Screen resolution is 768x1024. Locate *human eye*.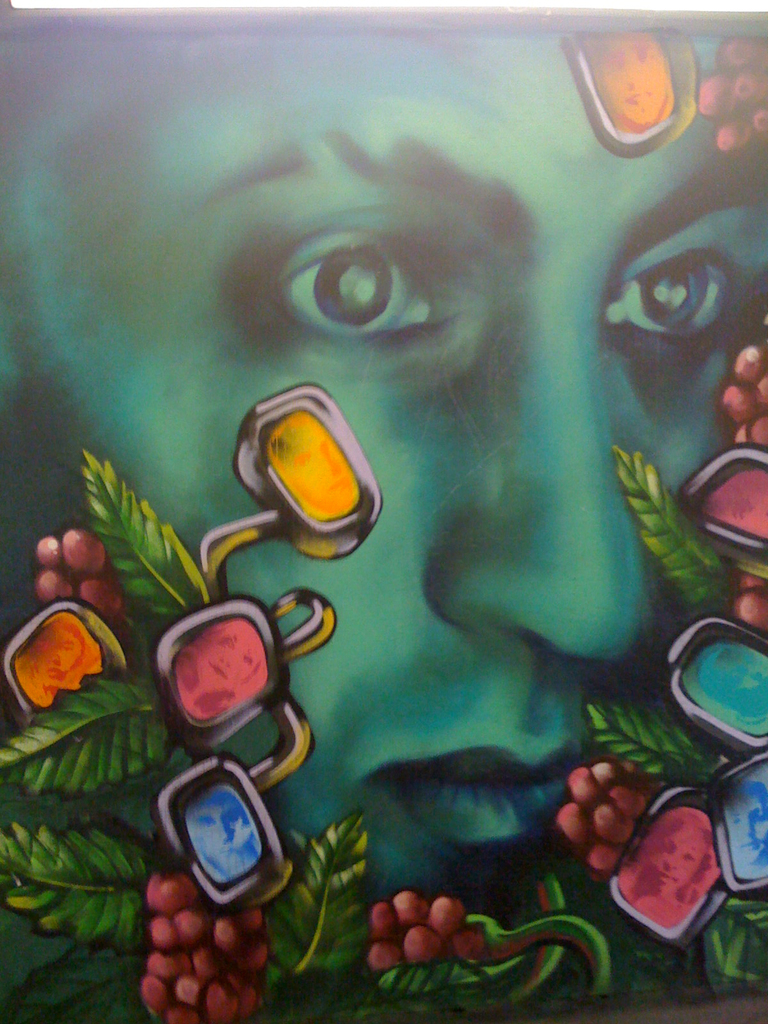
Rect(225, 202, 472, 376).
